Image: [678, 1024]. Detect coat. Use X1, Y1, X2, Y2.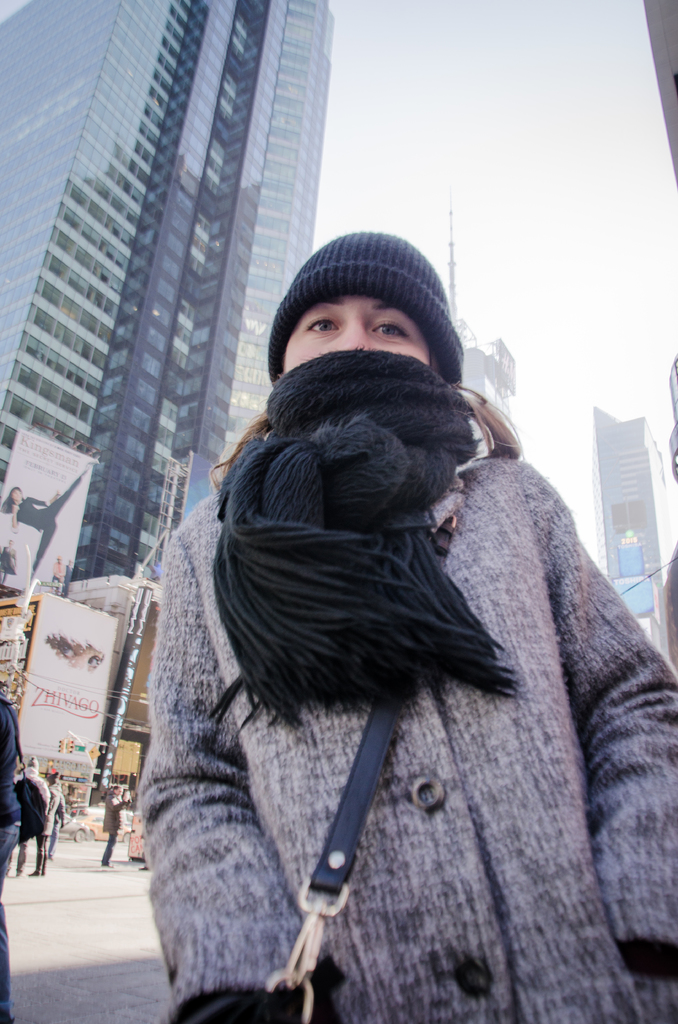
117, 242, 650, 1000.
